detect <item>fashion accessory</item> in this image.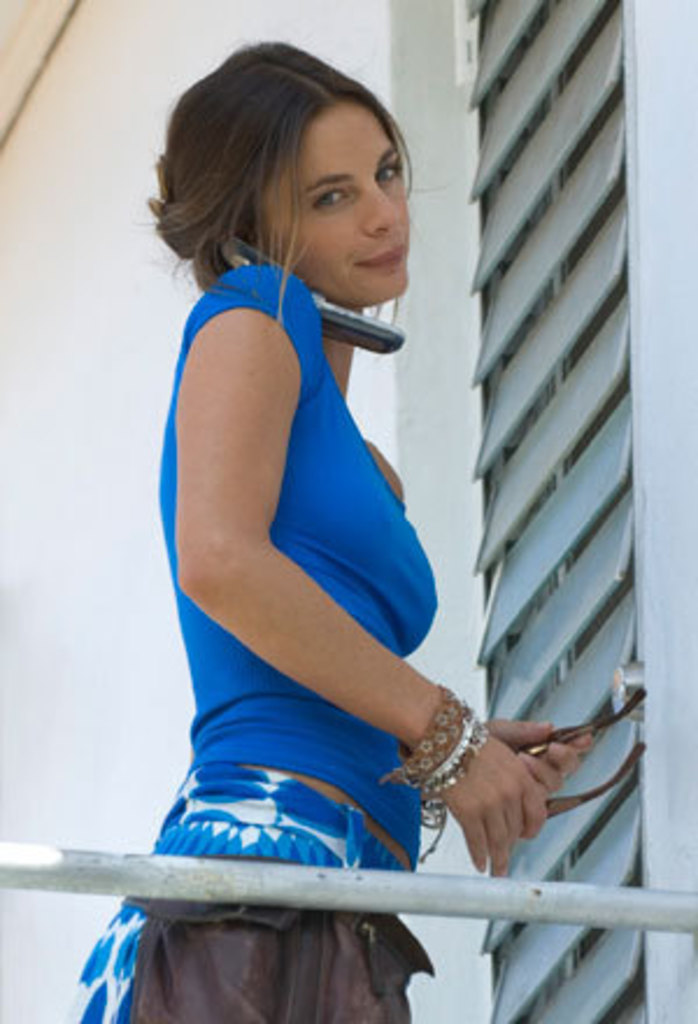
Detection: bbox=[242, 768, 419, 880].
